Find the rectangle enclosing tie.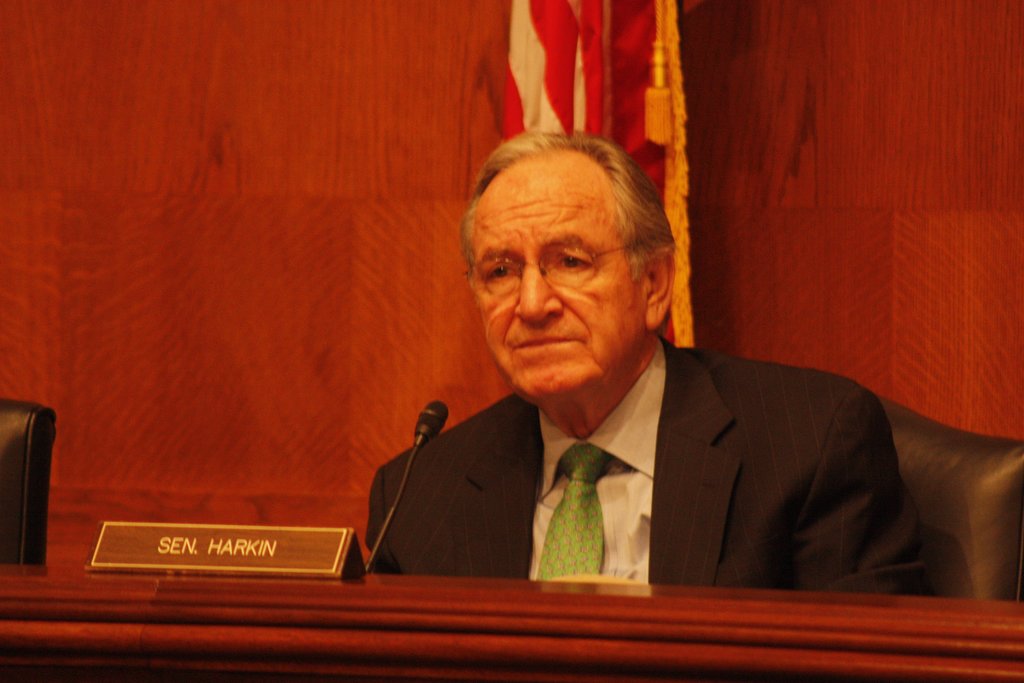
box=[532, 442, 612, 579].
